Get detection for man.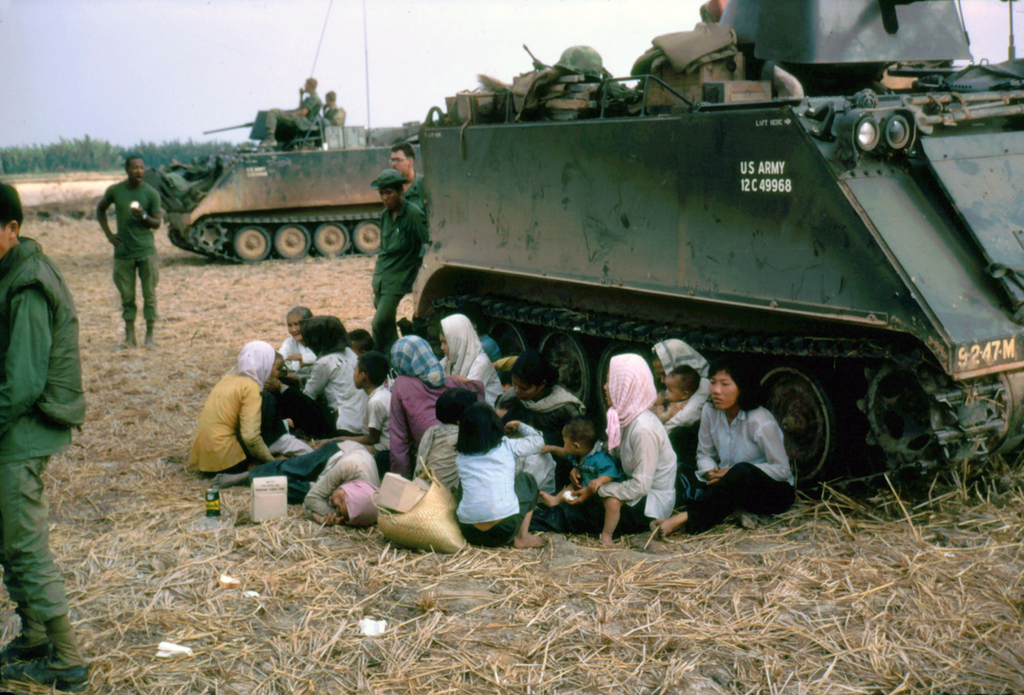
Detection: 381, 141, 439, 214.
